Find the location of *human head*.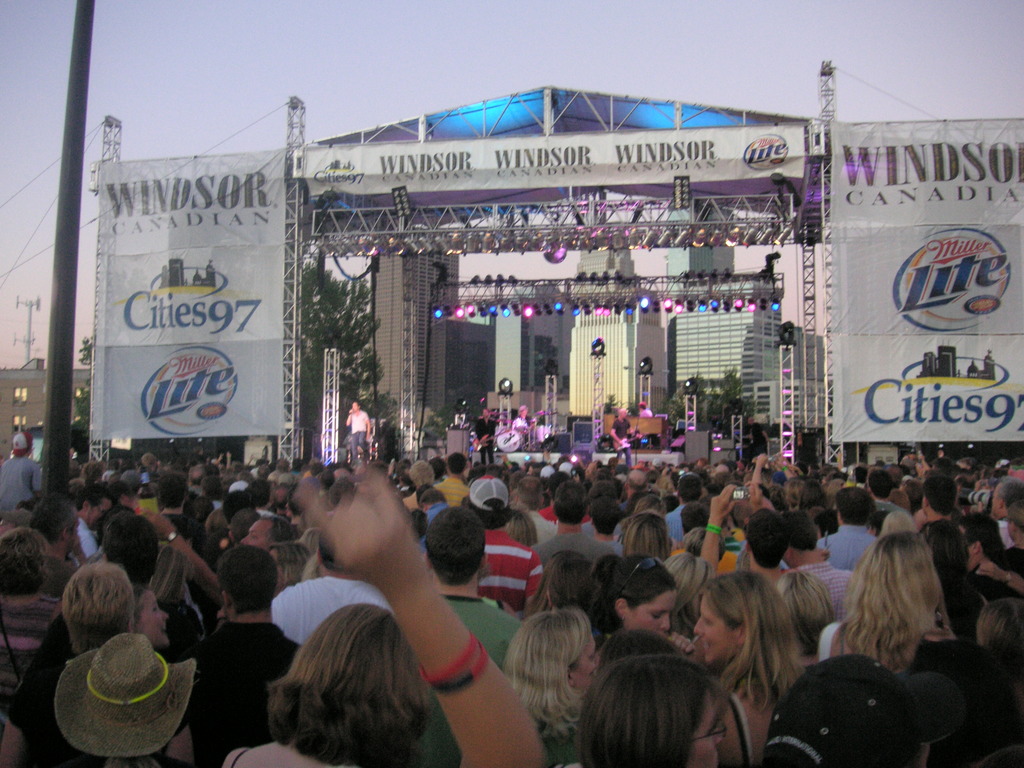
Location: x1=129, y1=586, x2=173, y2=648.
